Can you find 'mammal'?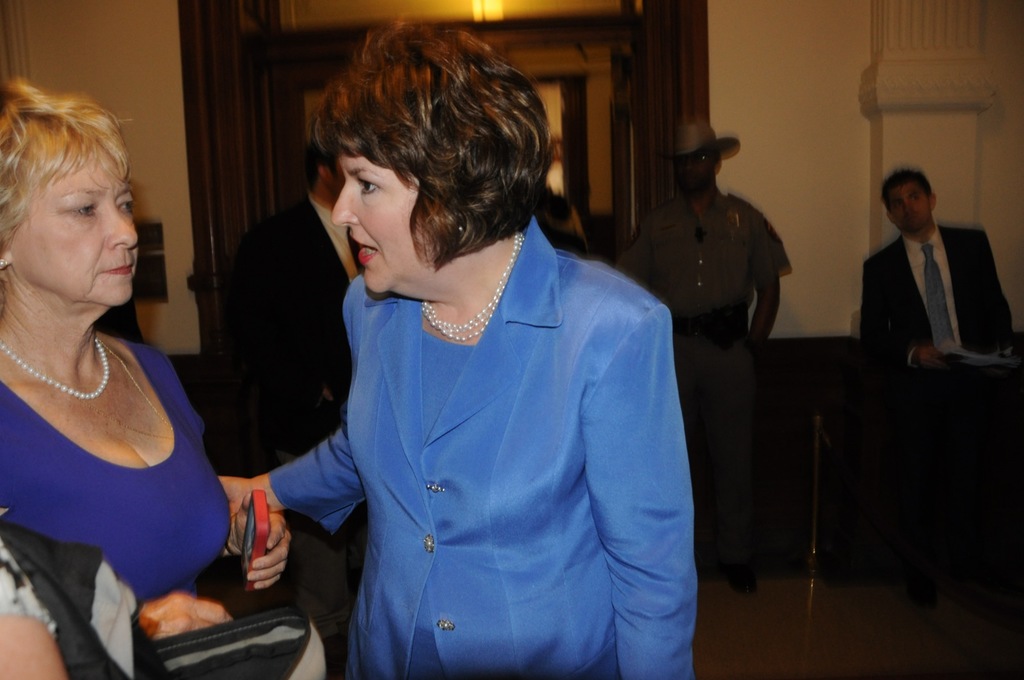
Yes, bounding box: 221, 19, 696, 678.
